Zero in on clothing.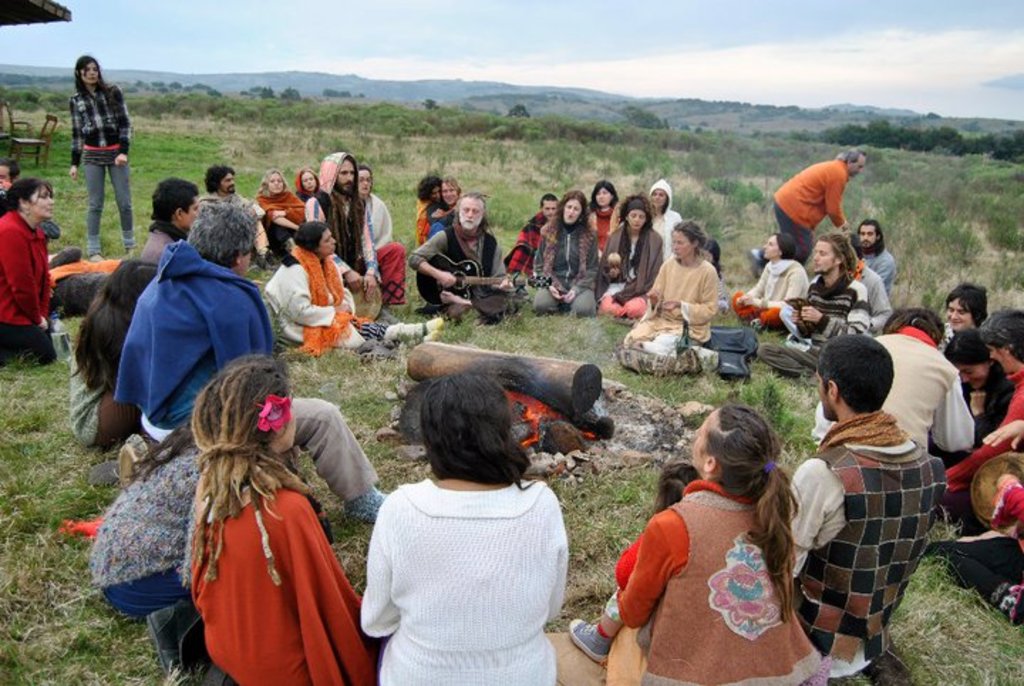
Zeroed in: 590 208 617 248.
